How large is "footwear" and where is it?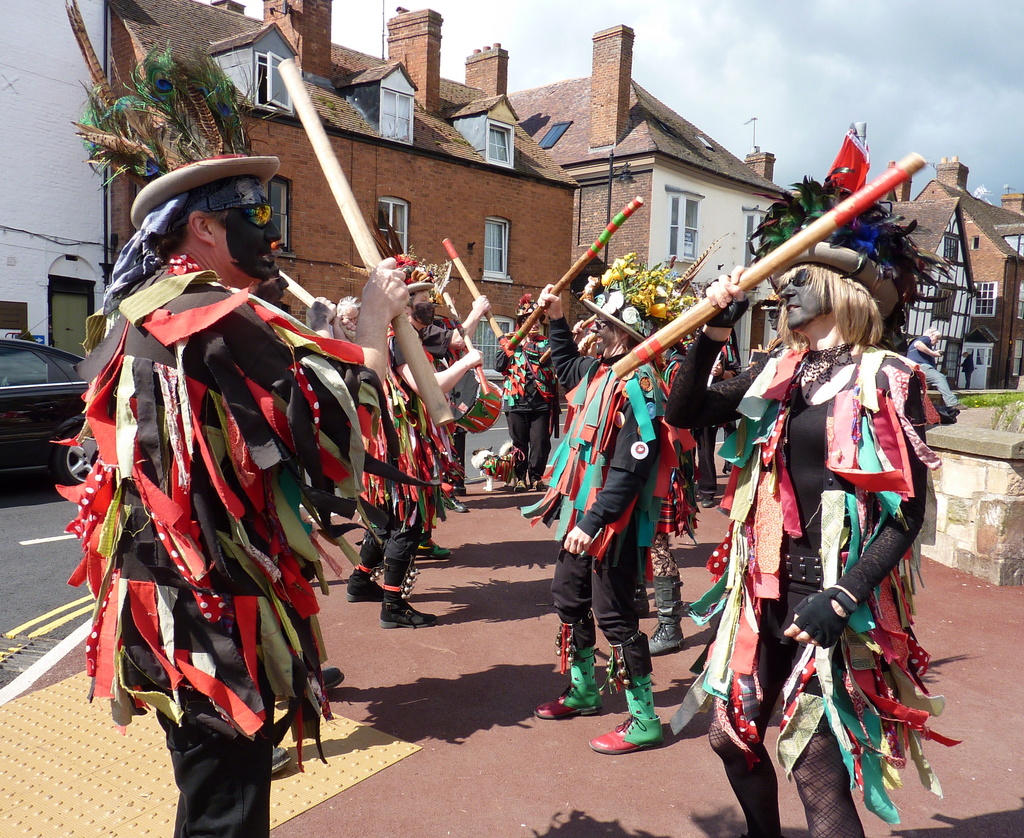
Bounding box: left=319, top=671, right=343, bottom=693.
